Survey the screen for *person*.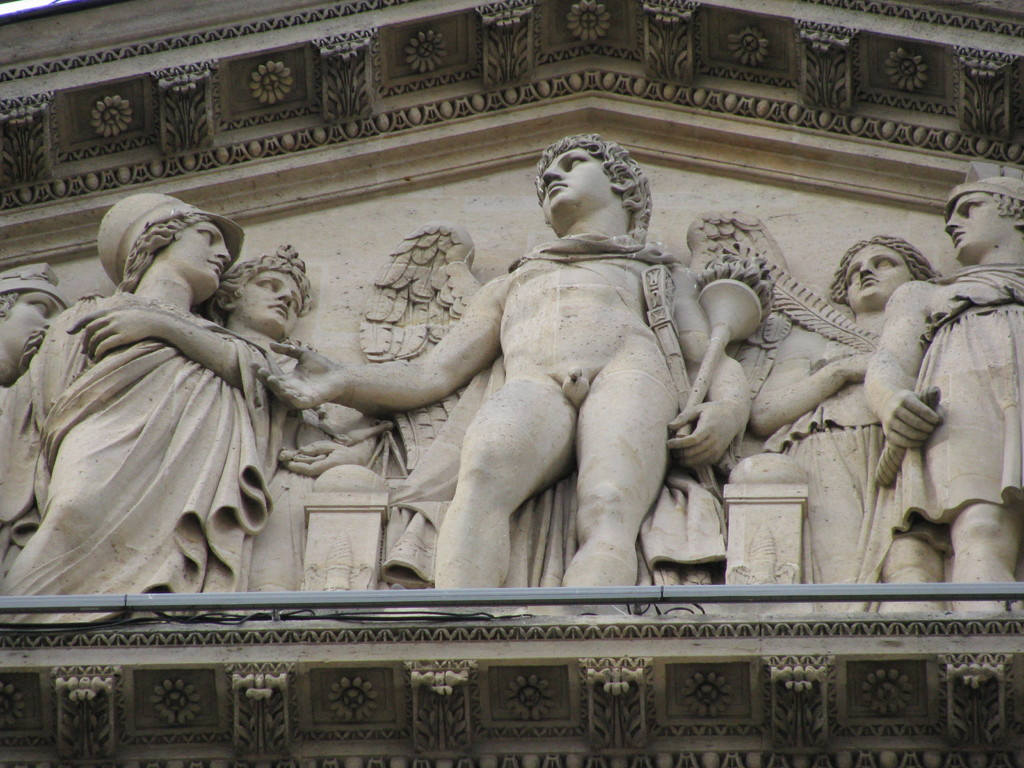
Survey found: box(830, 230, 941, 602).
